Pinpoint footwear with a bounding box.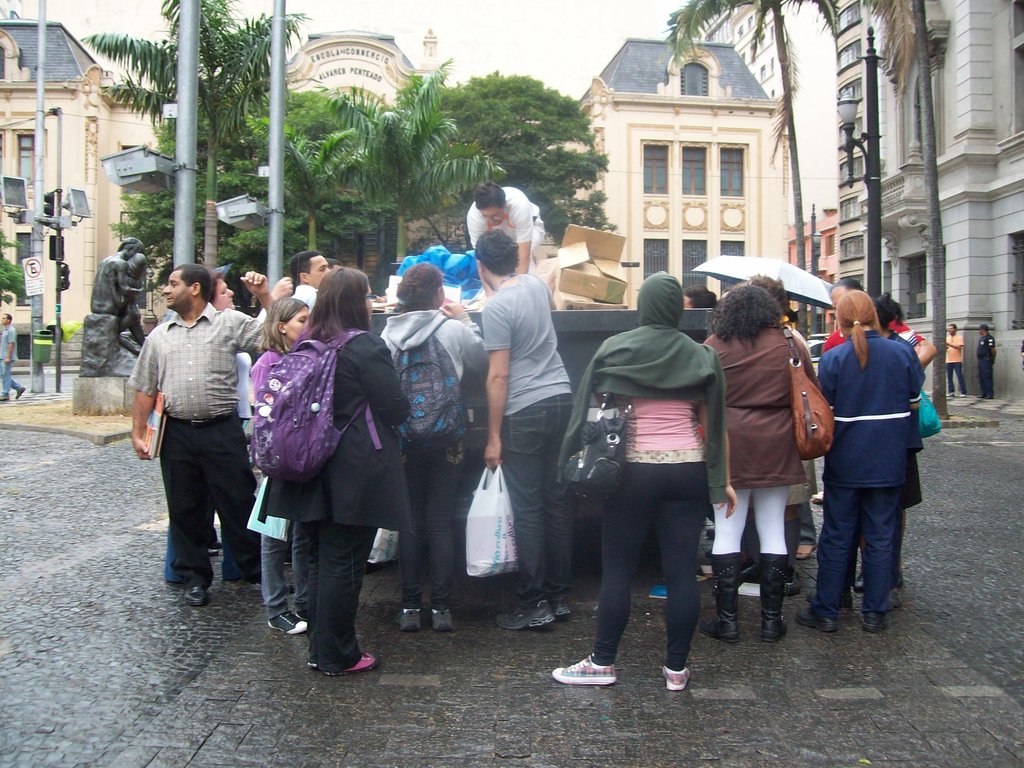
x1=546, y1=591, x2=573, y2=620.
